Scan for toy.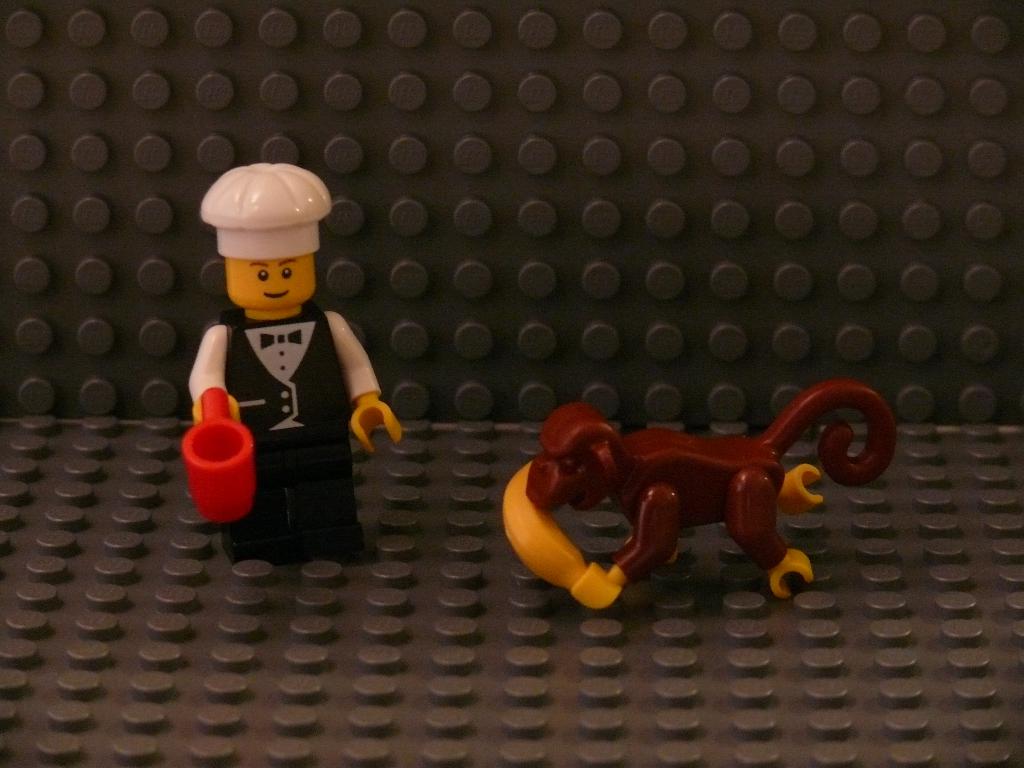
Scan result: <box>484,388,899,613</box>.
